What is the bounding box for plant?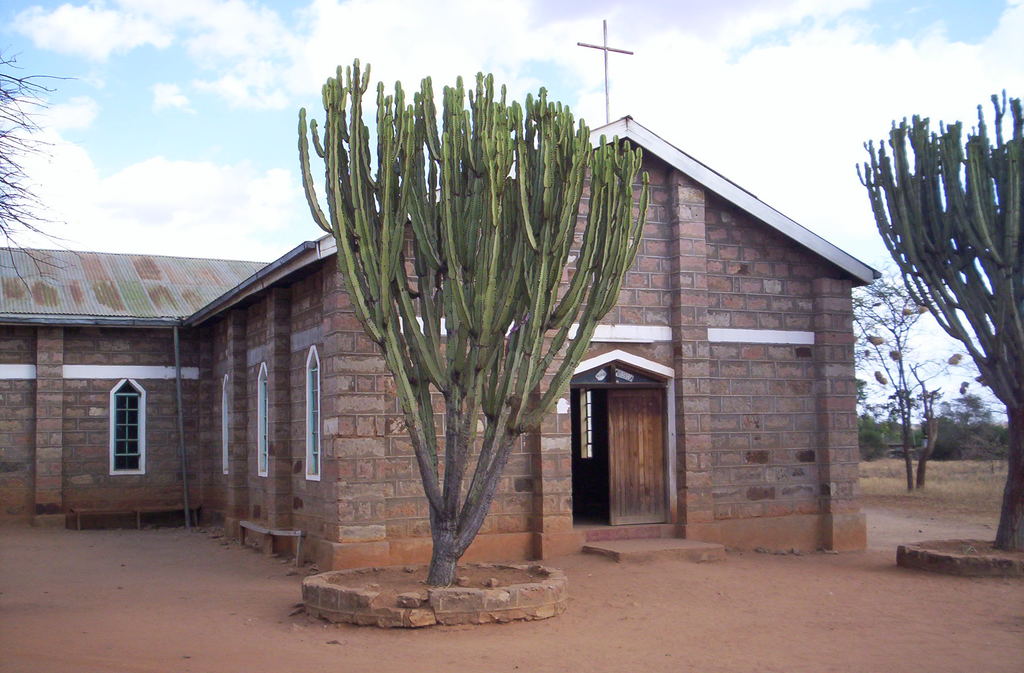
pyautogui.locateOnScreen(849, 90, 1023, 551).
